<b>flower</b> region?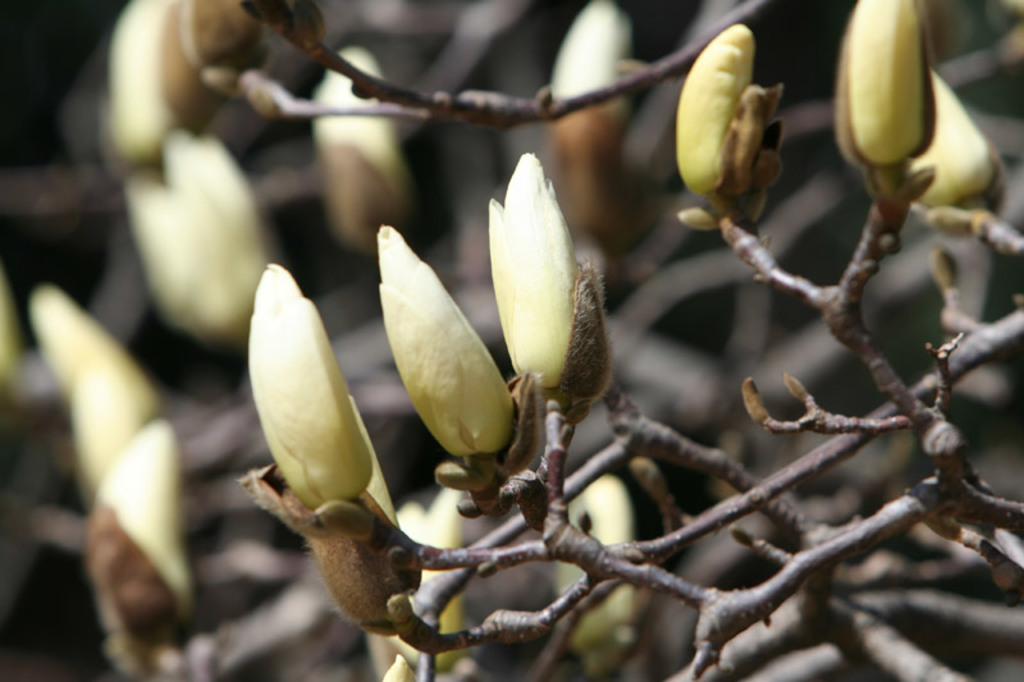
locate(486, 157, 582, 390)
